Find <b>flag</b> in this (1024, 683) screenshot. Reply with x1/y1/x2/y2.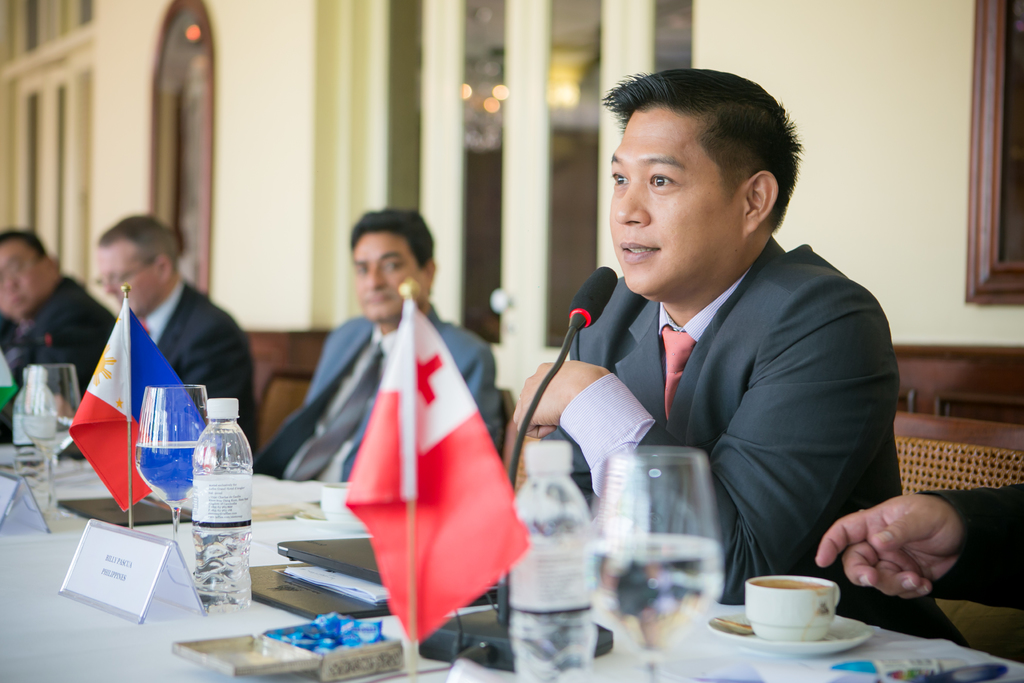
60/289/198/515.
